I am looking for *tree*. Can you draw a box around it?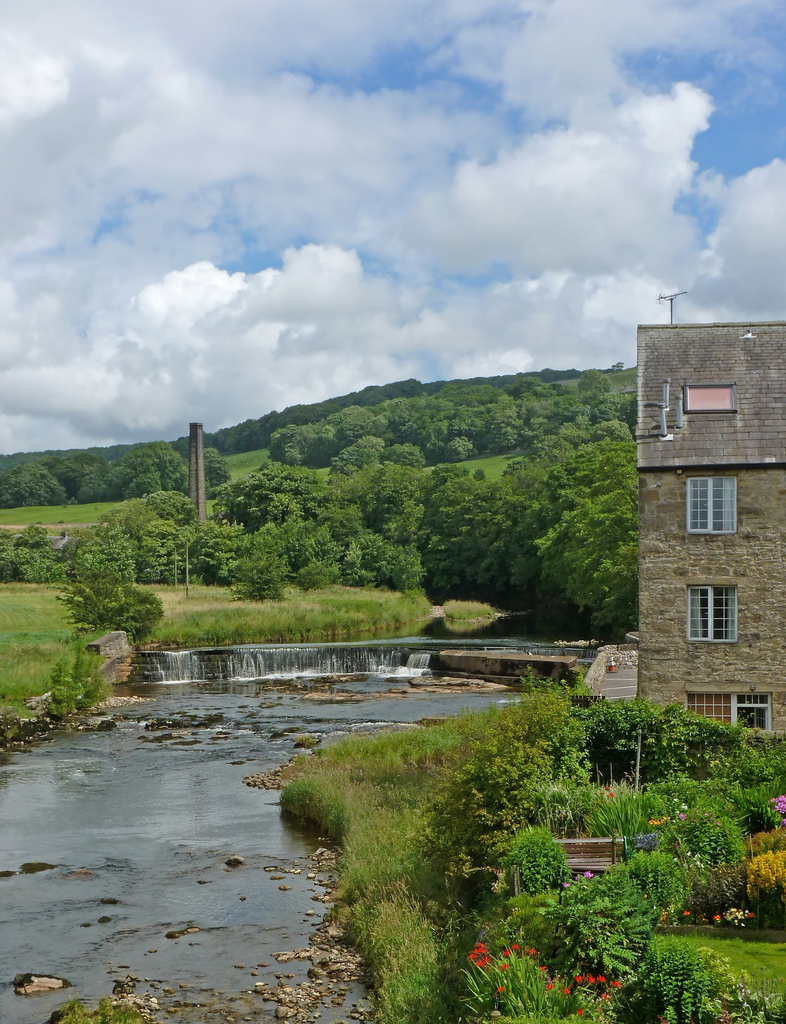
Sure, the bounding box is (left=284, top=436, right=312, bottom=469).
